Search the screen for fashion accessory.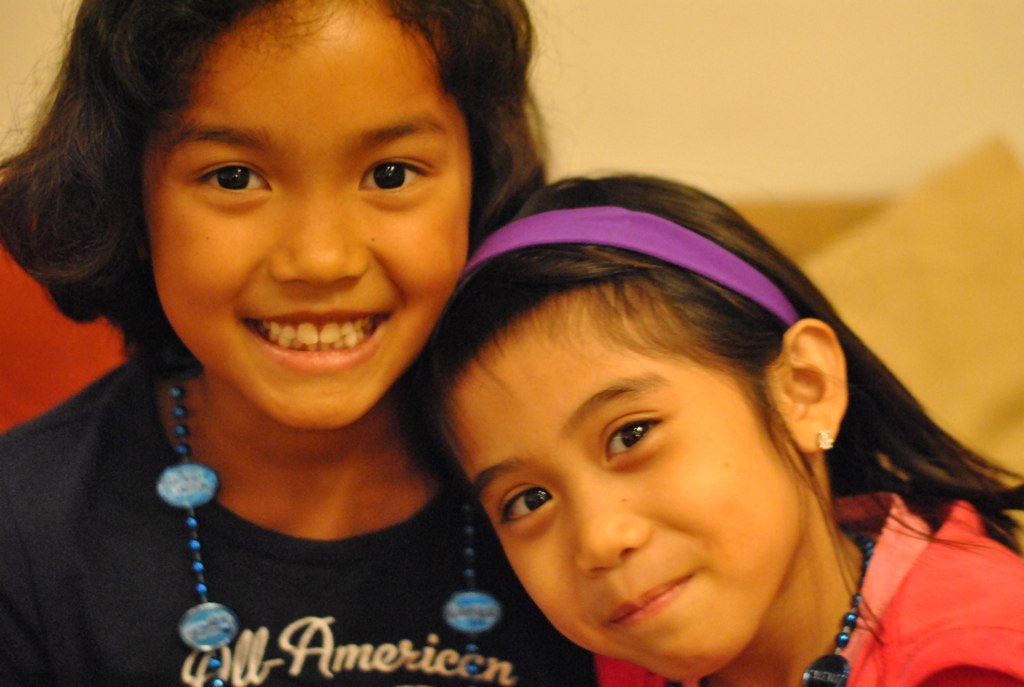
Found at pyautogui.locateOnScreen(148, 362, 509, 686).
